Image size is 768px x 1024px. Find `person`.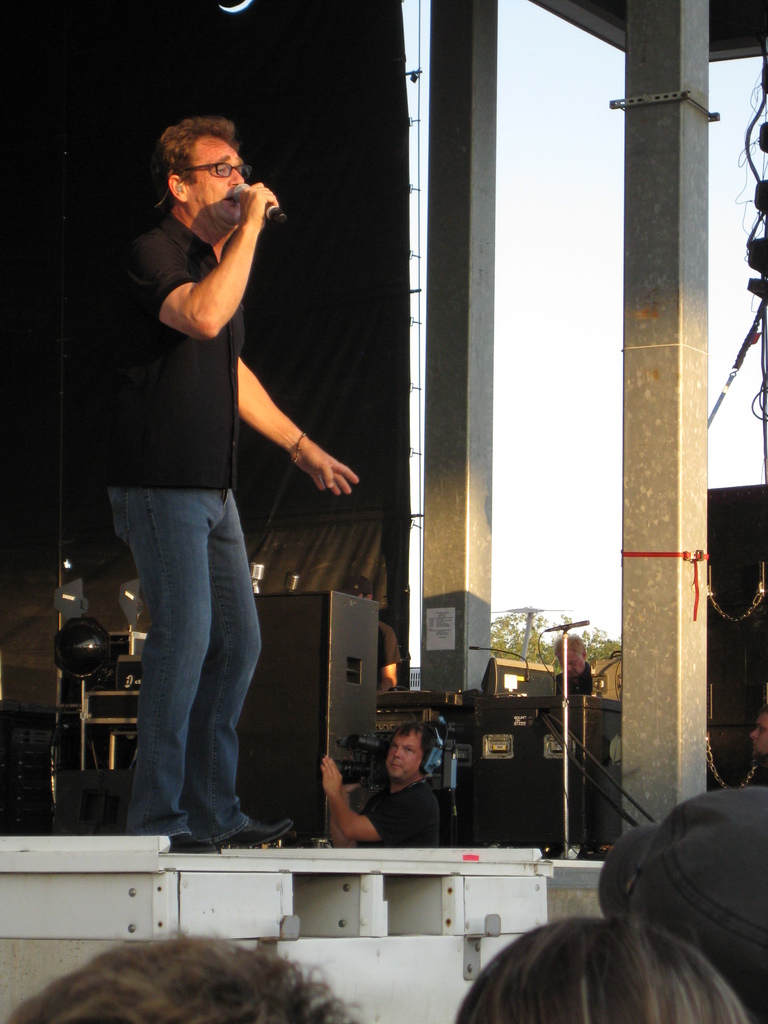
[448, 915, 755, 1023].
